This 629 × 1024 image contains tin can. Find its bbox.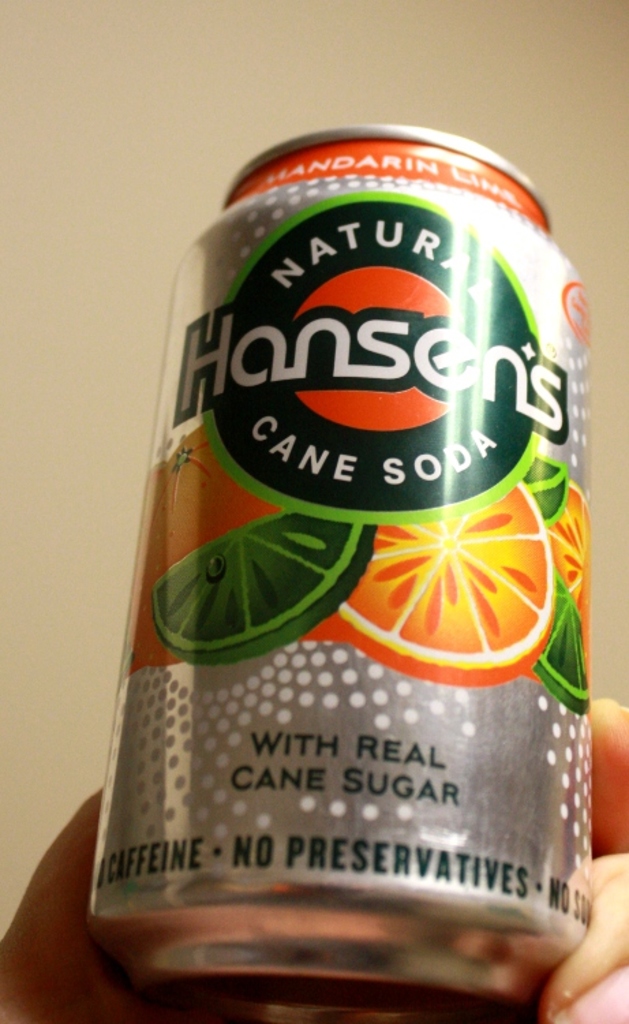
[left=86, top=124, right=594, bottom=1002].
